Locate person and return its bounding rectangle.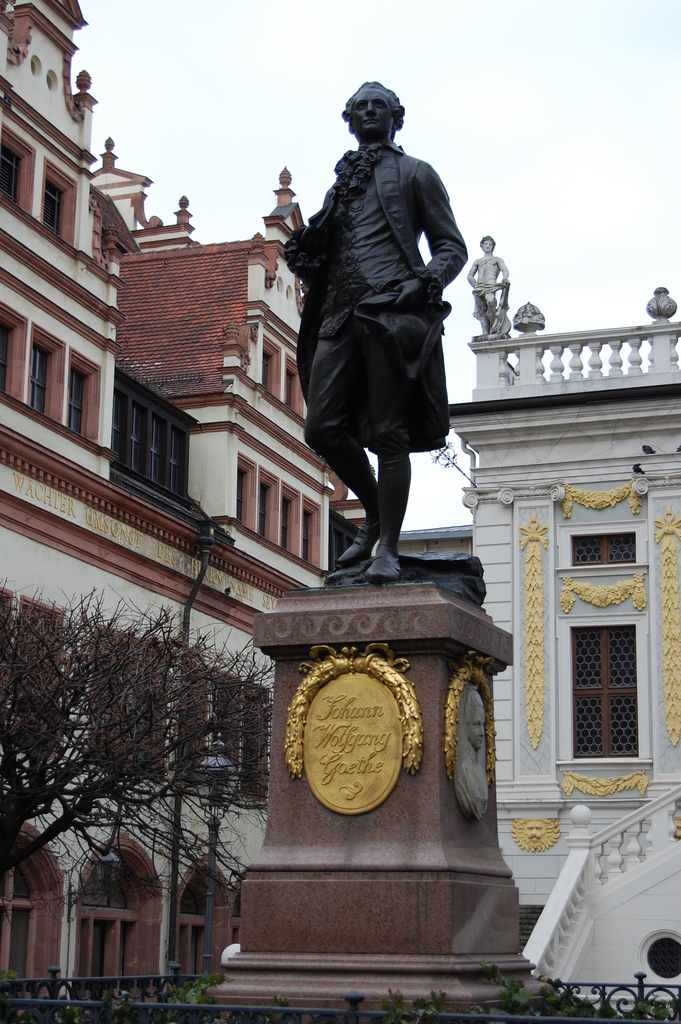
{"x1": 450, "y1": 686, "x2": 491, "y2": 822}.
